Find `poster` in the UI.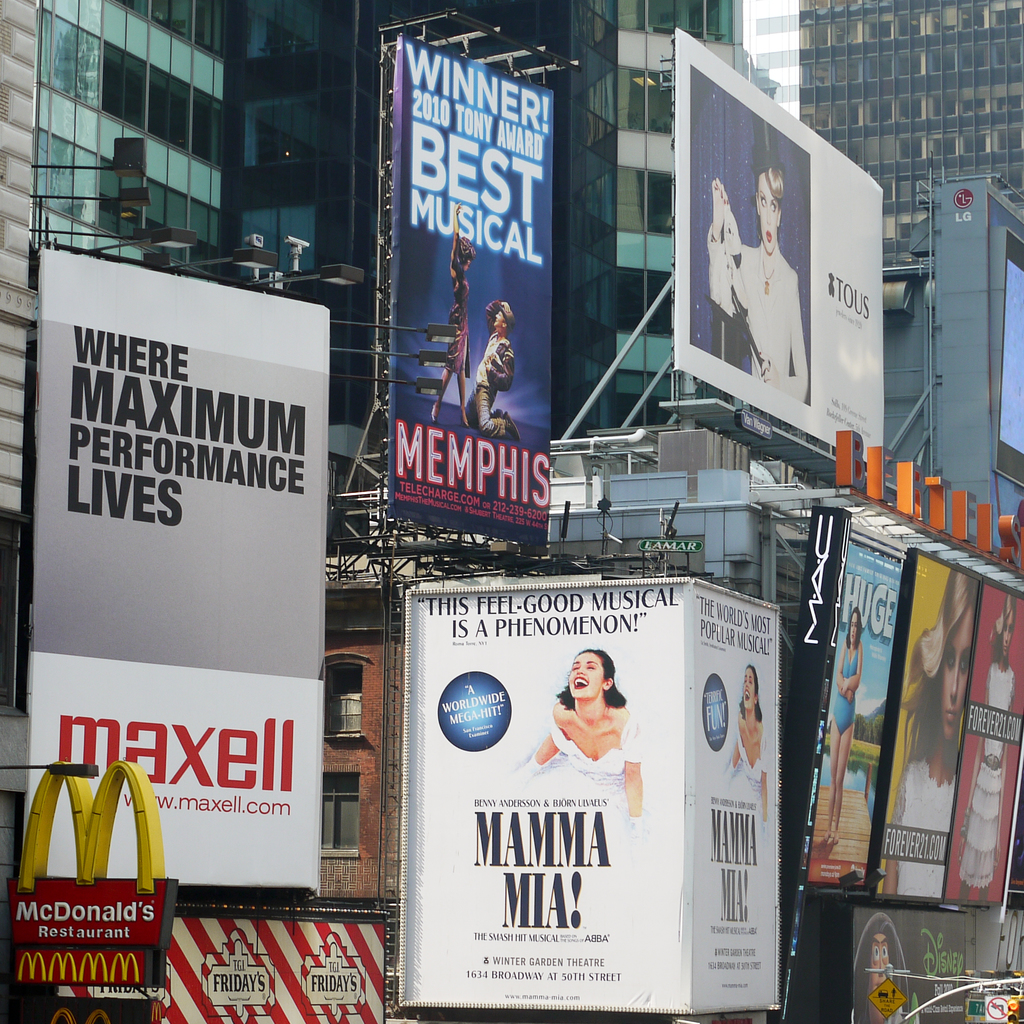
UI element at x1=39, y1=256, x2=326, y2=895.
